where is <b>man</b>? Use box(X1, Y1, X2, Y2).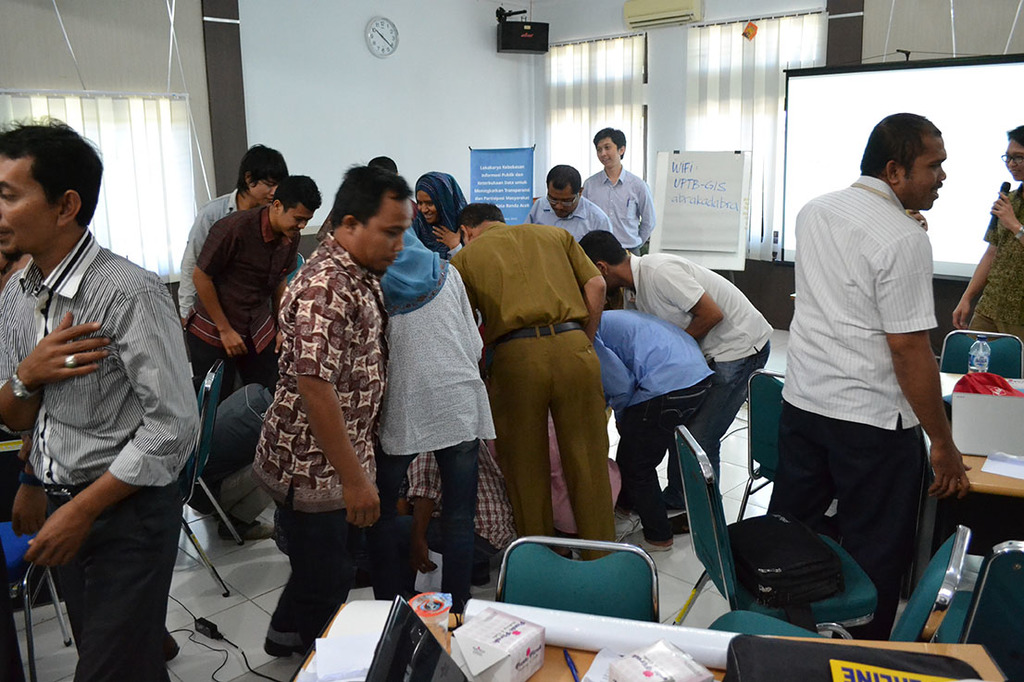
box(6, 121, 205, 677).
